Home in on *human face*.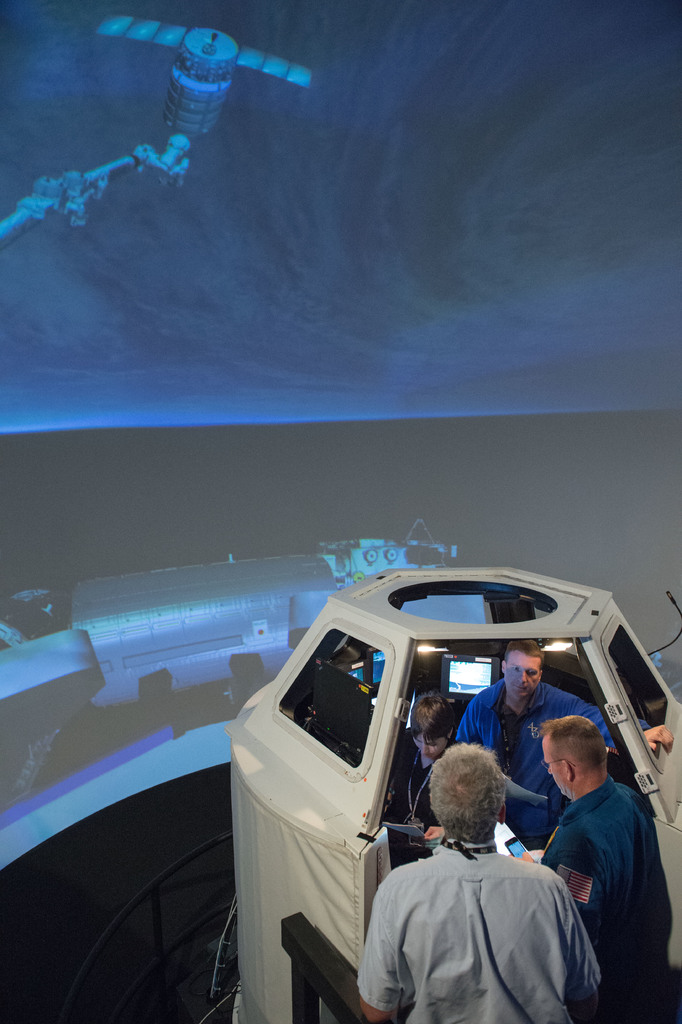
Homed in at bbox=[410, 732, 444, 756].
